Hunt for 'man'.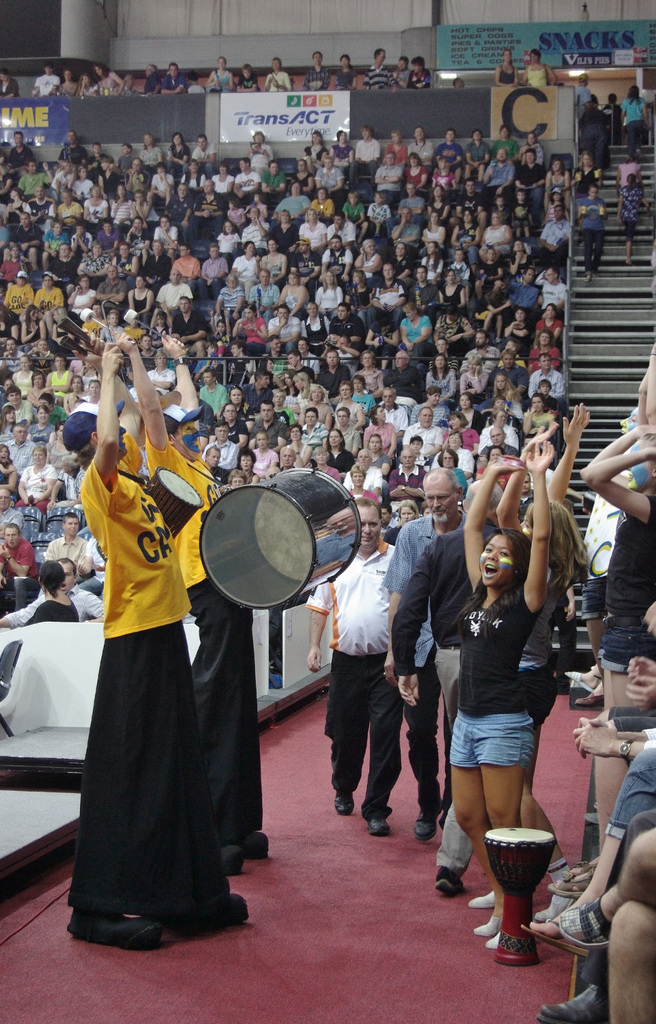
Hunted down at Rect(47, 242, 80, 285).
